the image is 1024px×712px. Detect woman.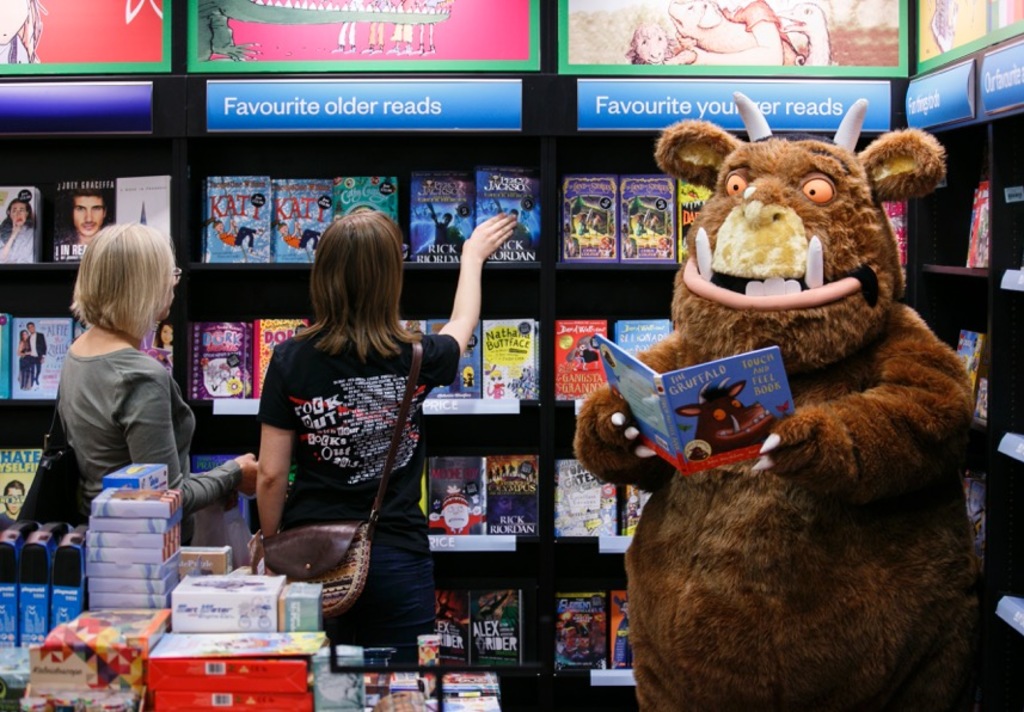
Detection: 256, 192, 551, 675.
